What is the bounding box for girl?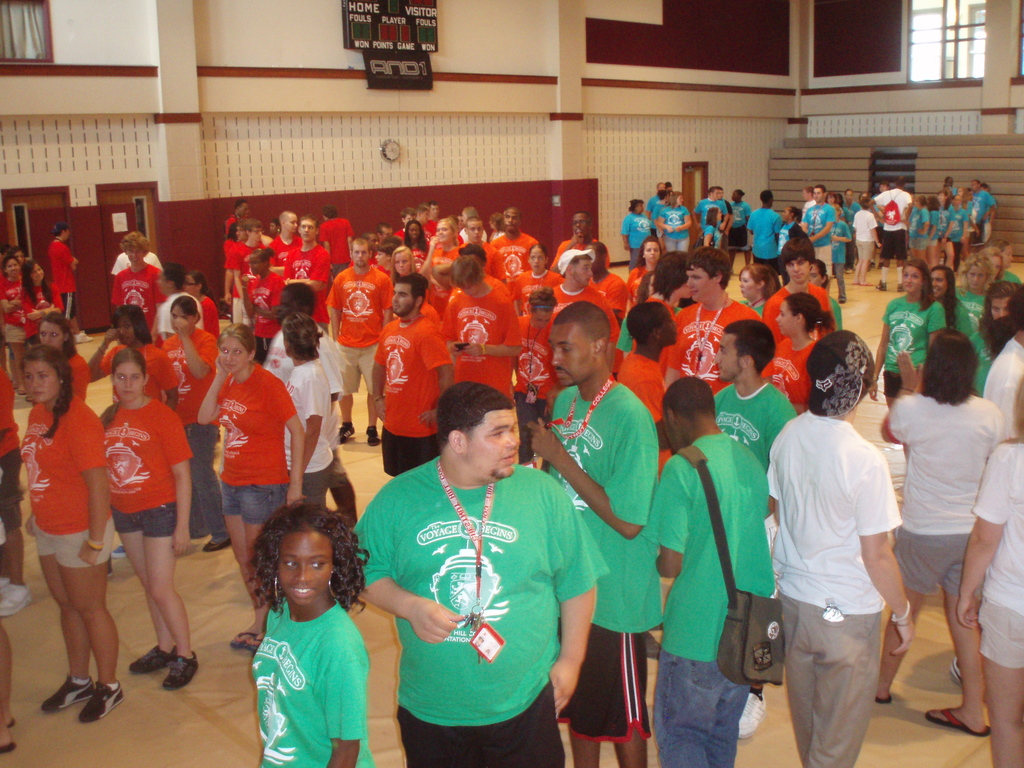
973,243,1007,294.
